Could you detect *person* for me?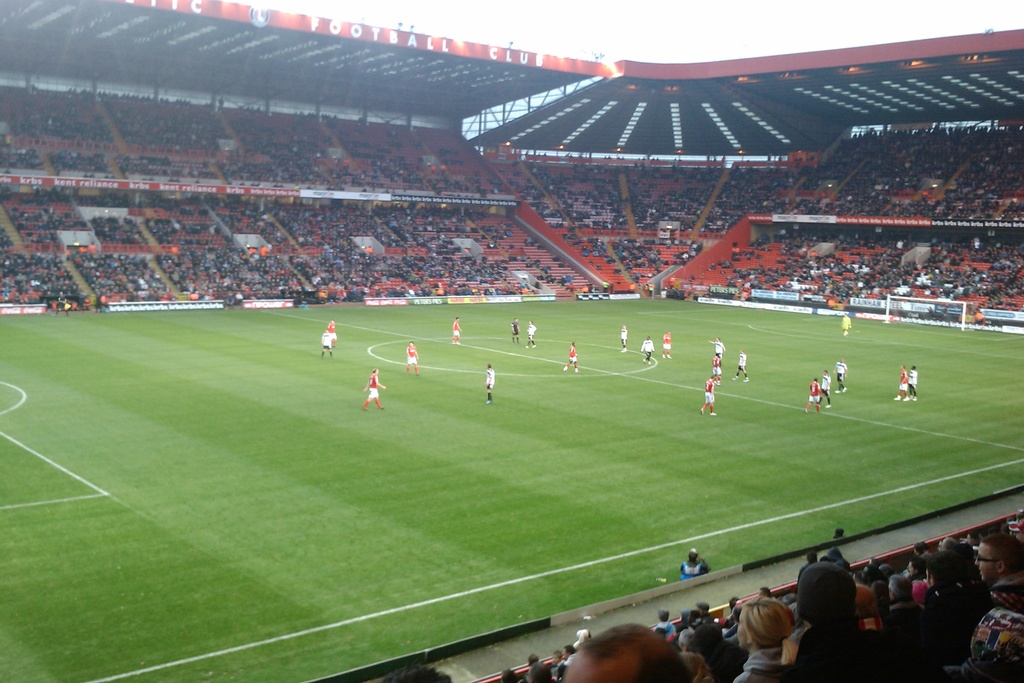
Detection result: rect(362, 370, 387, 409).
